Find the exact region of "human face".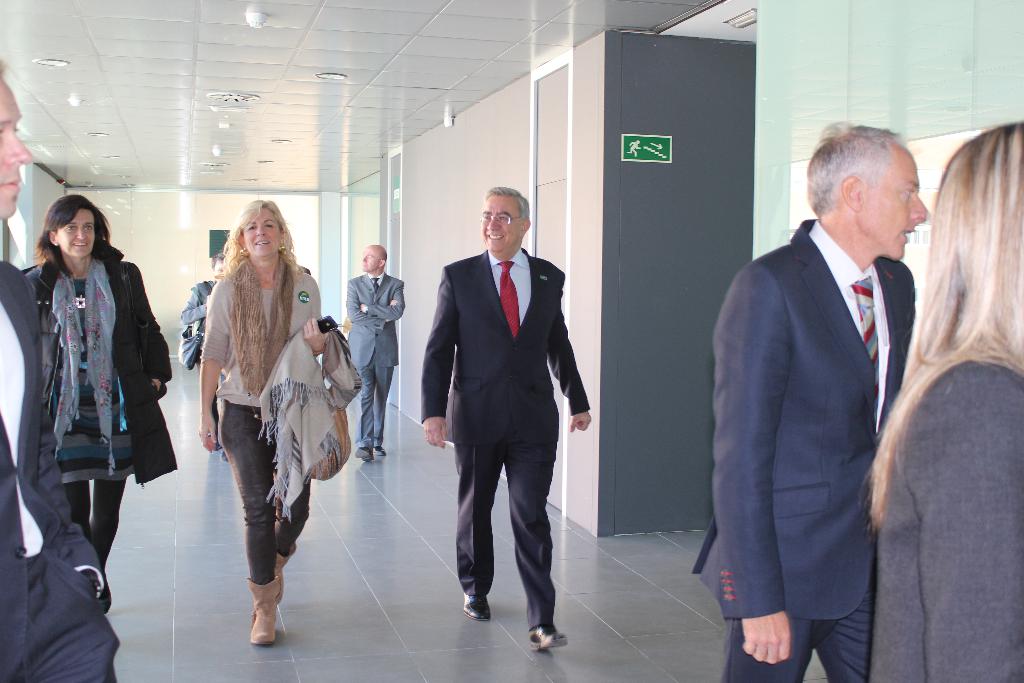
Exact region: detection(483, 198, 519, 254).
